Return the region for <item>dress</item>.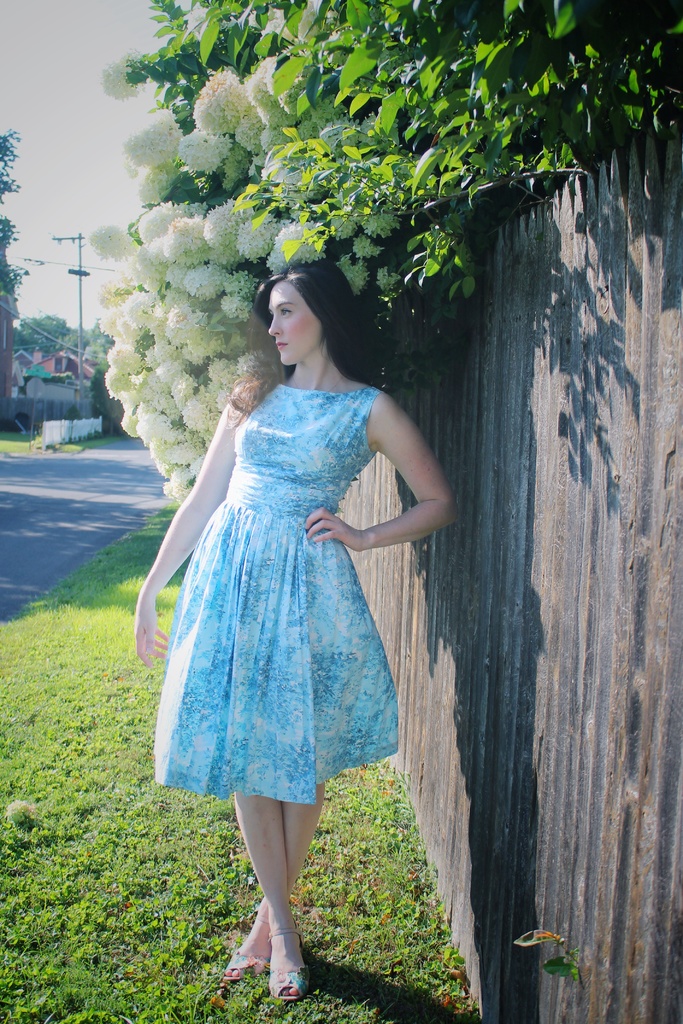
[left=159, top=385, right=406, bottom=805].
